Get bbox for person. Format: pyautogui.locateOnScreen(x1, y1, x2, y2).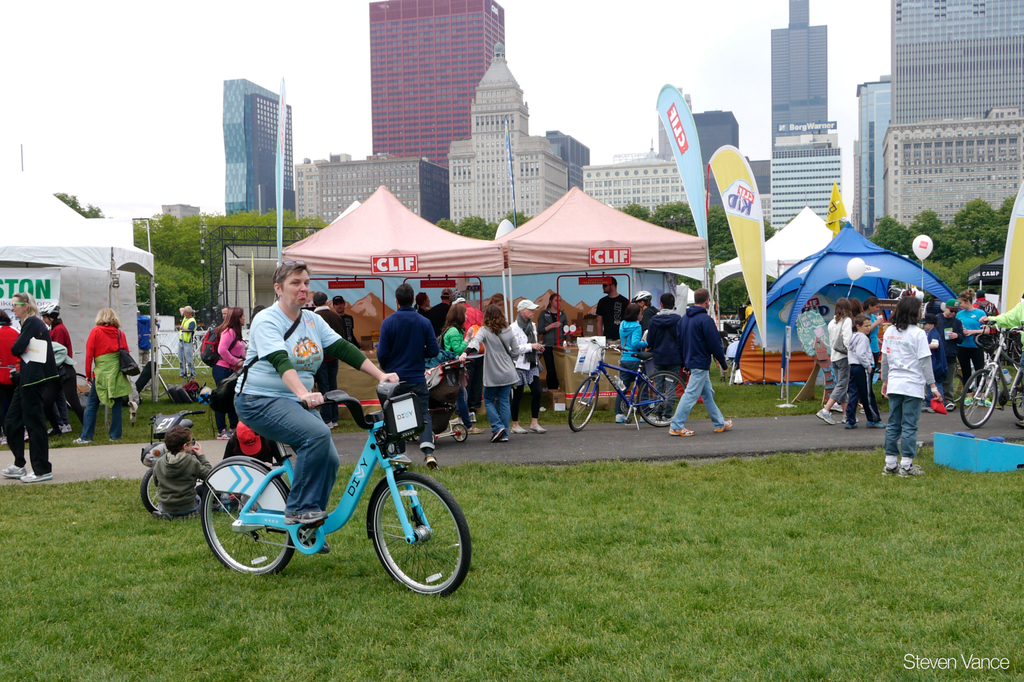
pyautogui.locateOnScreen(612, 301, 655, 425).
